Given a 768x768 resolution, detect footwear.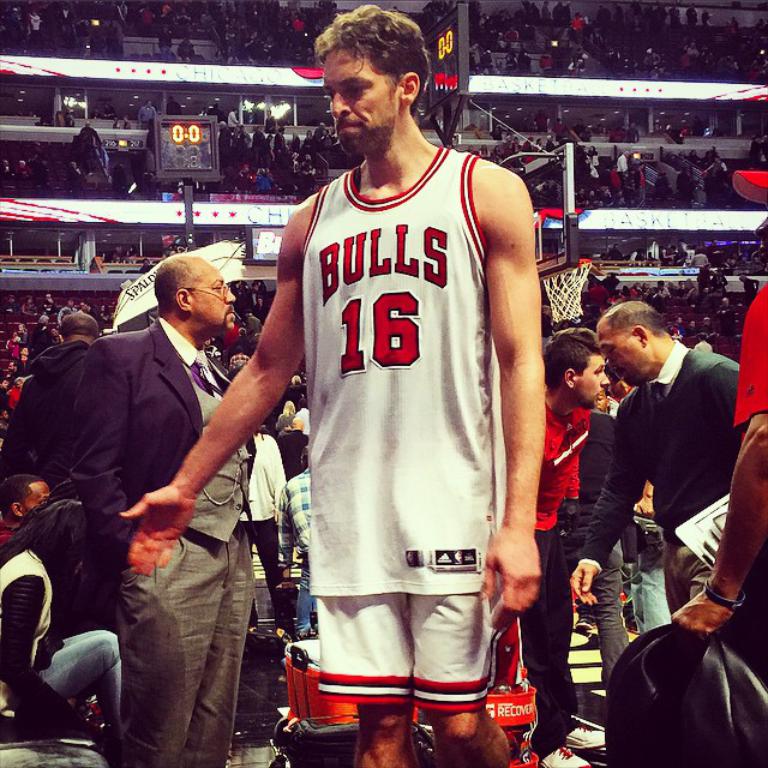
[left=575, top=612, right=590, bottom=625].
